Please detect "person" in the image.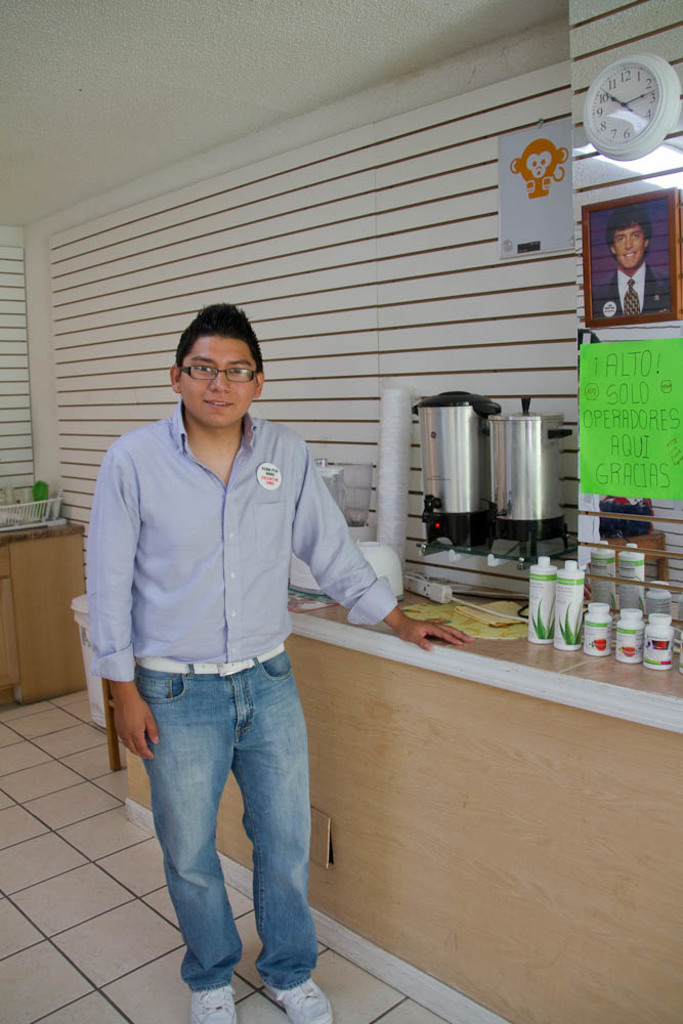
{"left": 85, "top": 302, "right": 474, "bottom": 1023}.
